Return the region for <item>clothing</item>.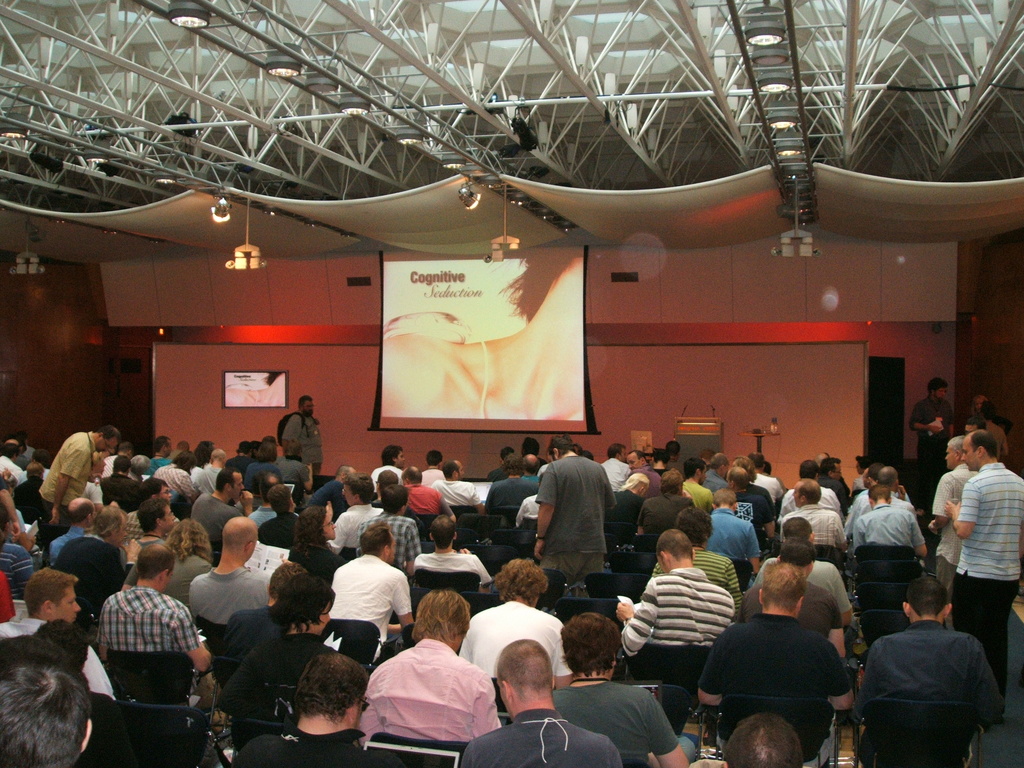
rect(326, 553, 410, 653).
